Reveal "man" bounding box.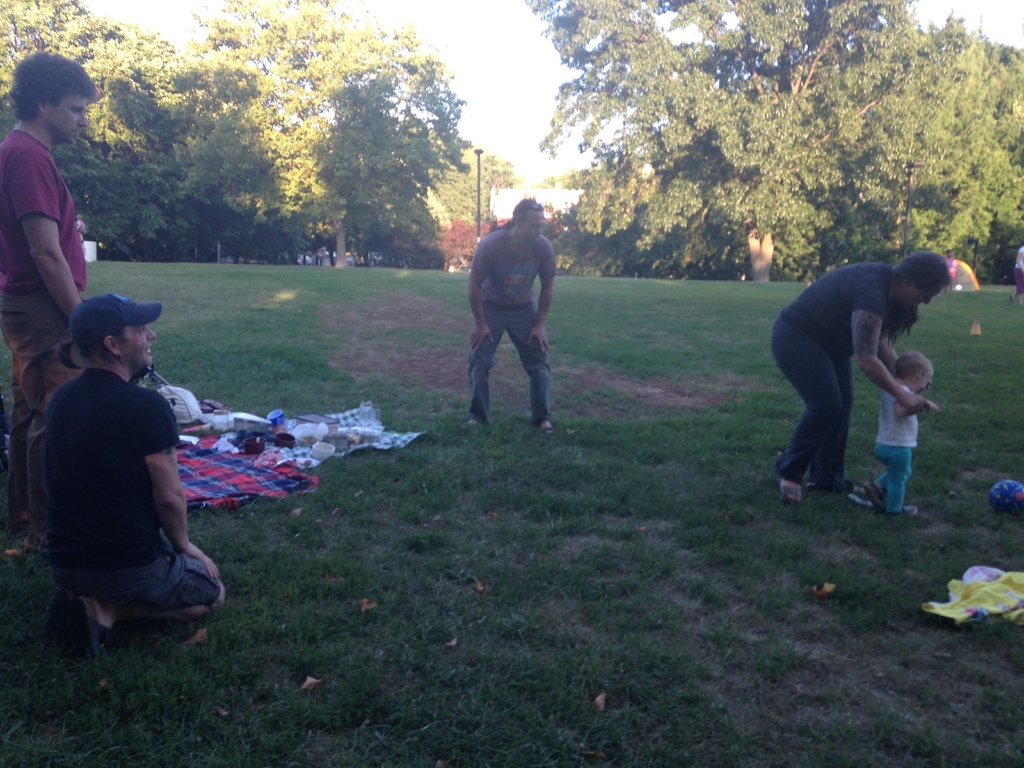
Revealed: <box>0,50,99,551</box>.
